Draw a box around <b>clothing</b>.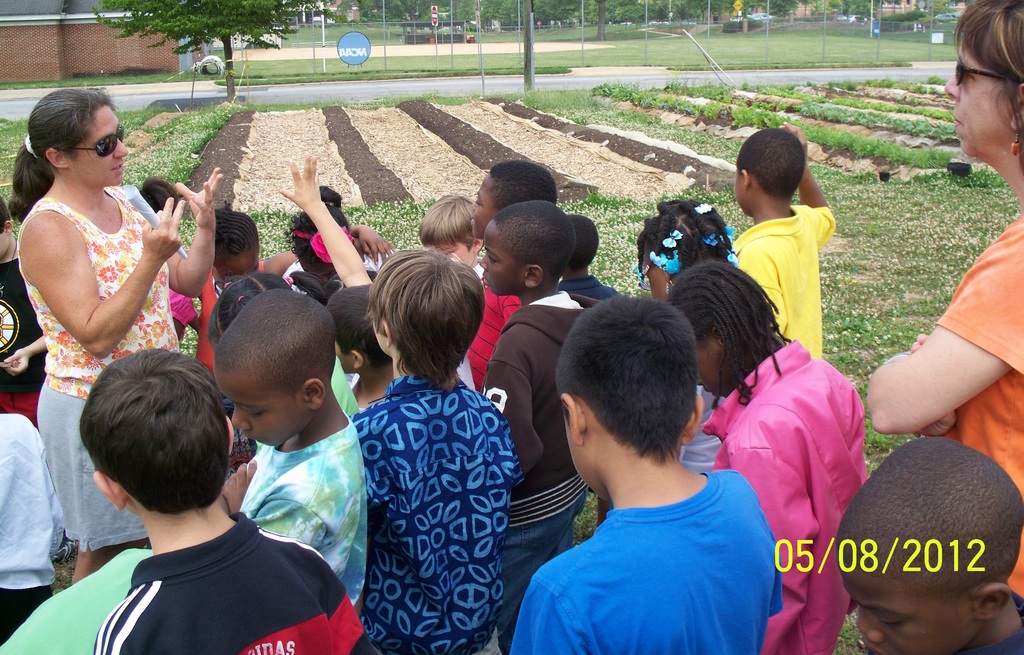
x1=497, y1=283, x2=616, y2=569.
